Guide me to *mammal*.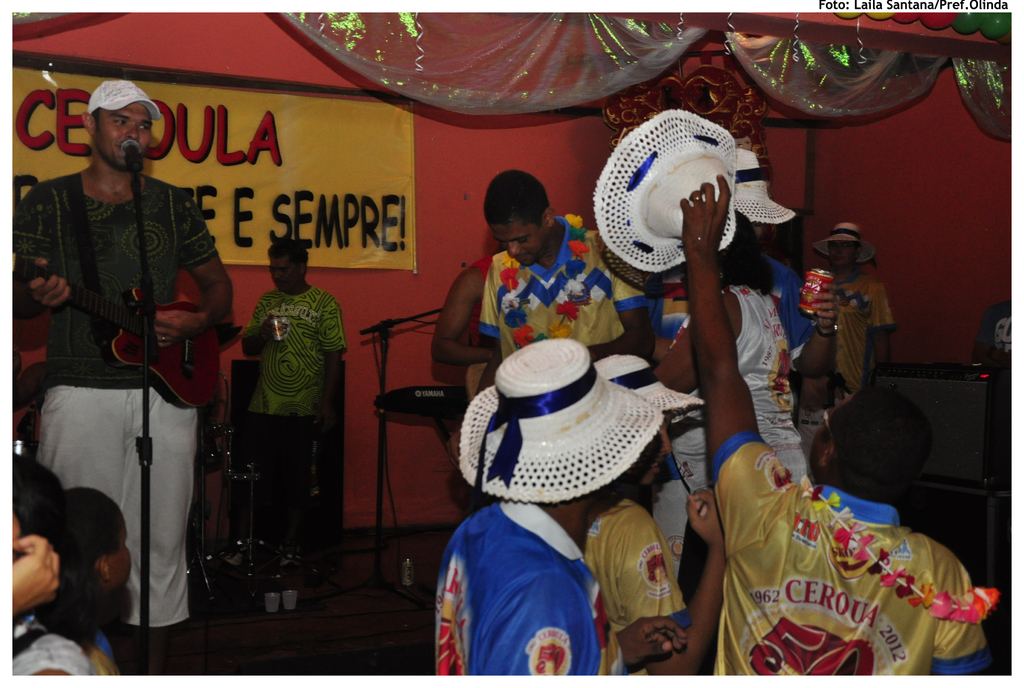
Guidance: box(4, 78, 231, 640).
